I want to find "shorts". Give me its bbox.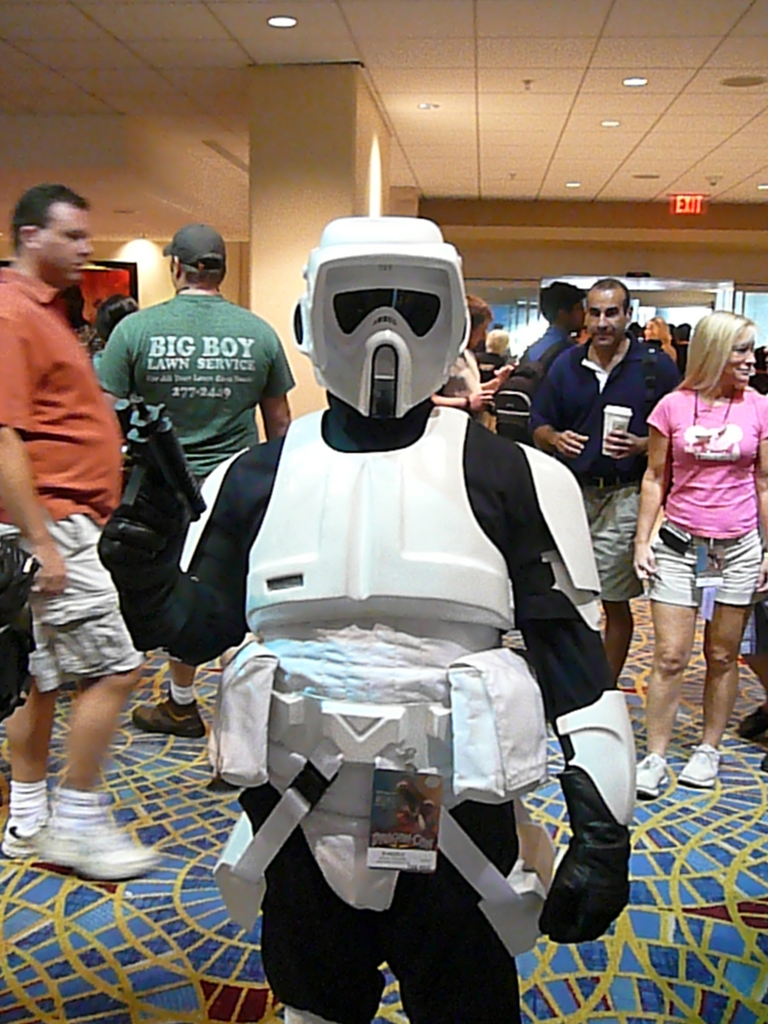
[644, 525, 760, 606].
